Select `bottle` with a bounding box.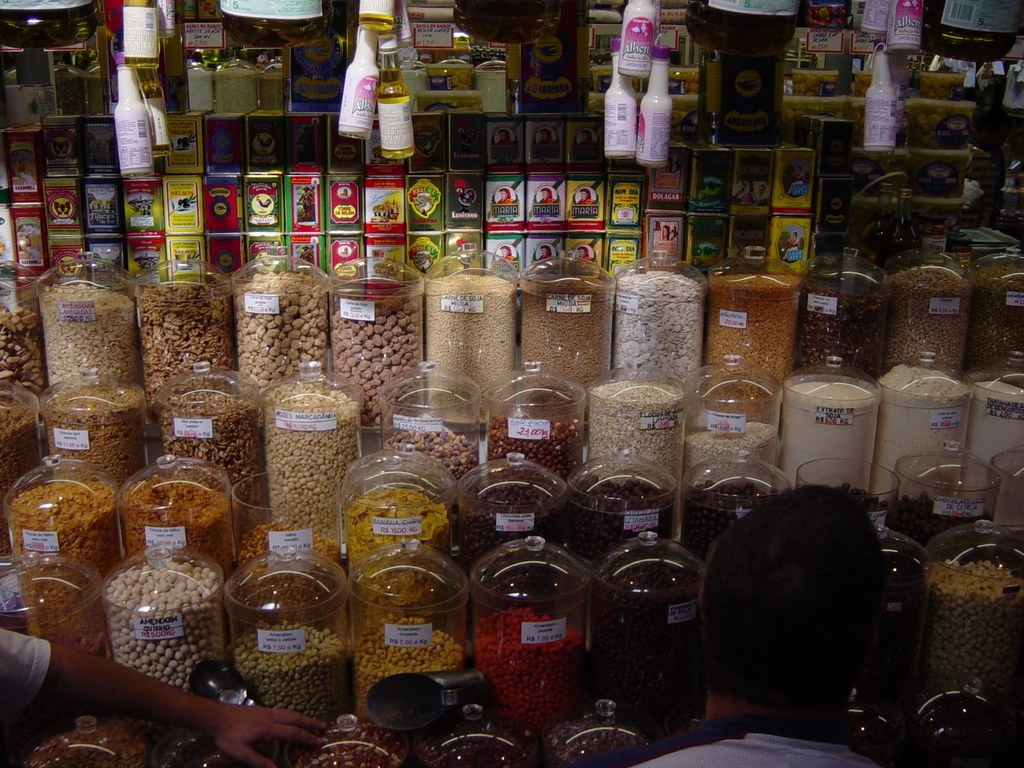
l=858, t=0, r=890, b=35.
